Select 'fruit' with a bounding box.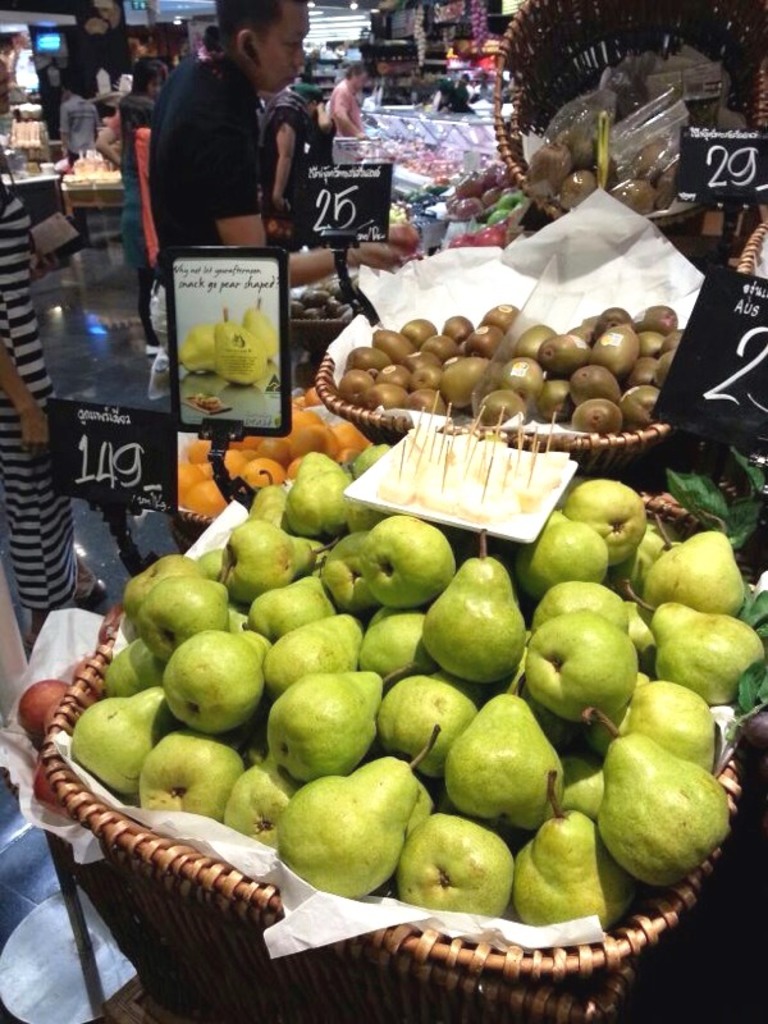
180:324:218:370.
